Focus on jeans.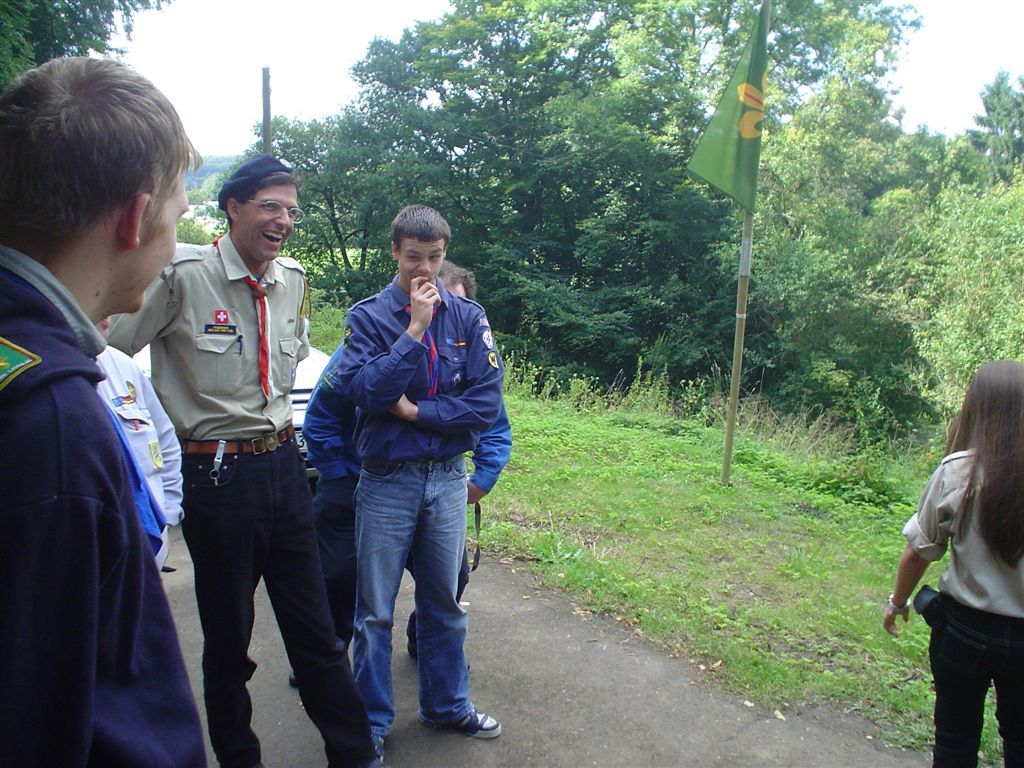
Focused at <region>181, 439, 370, 767</region>.
